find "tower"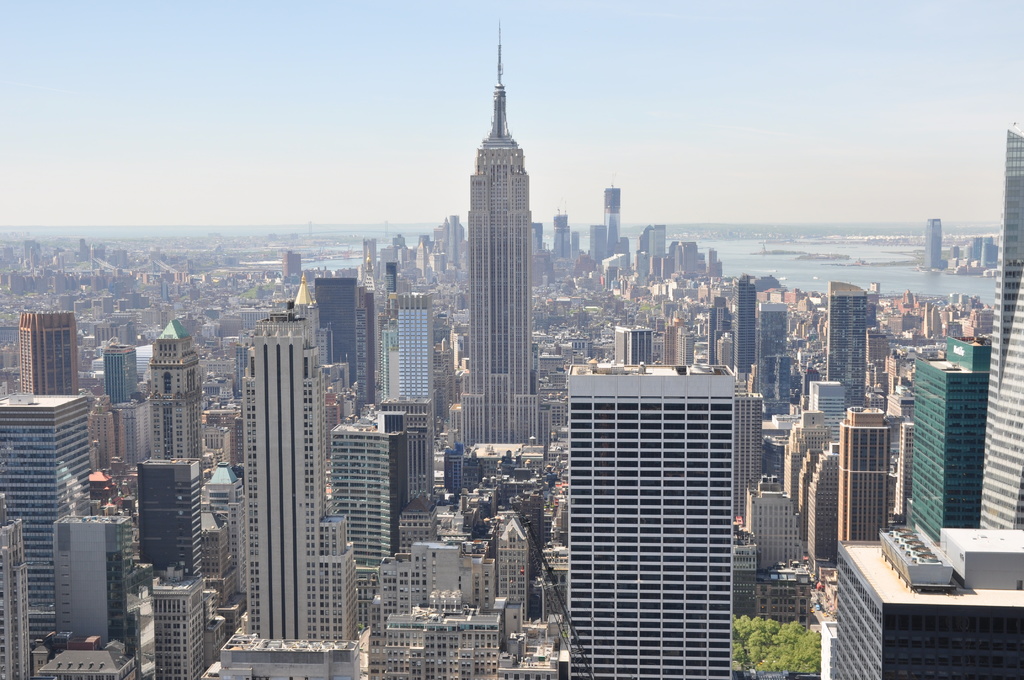
<box>826,284,866,413</box>
